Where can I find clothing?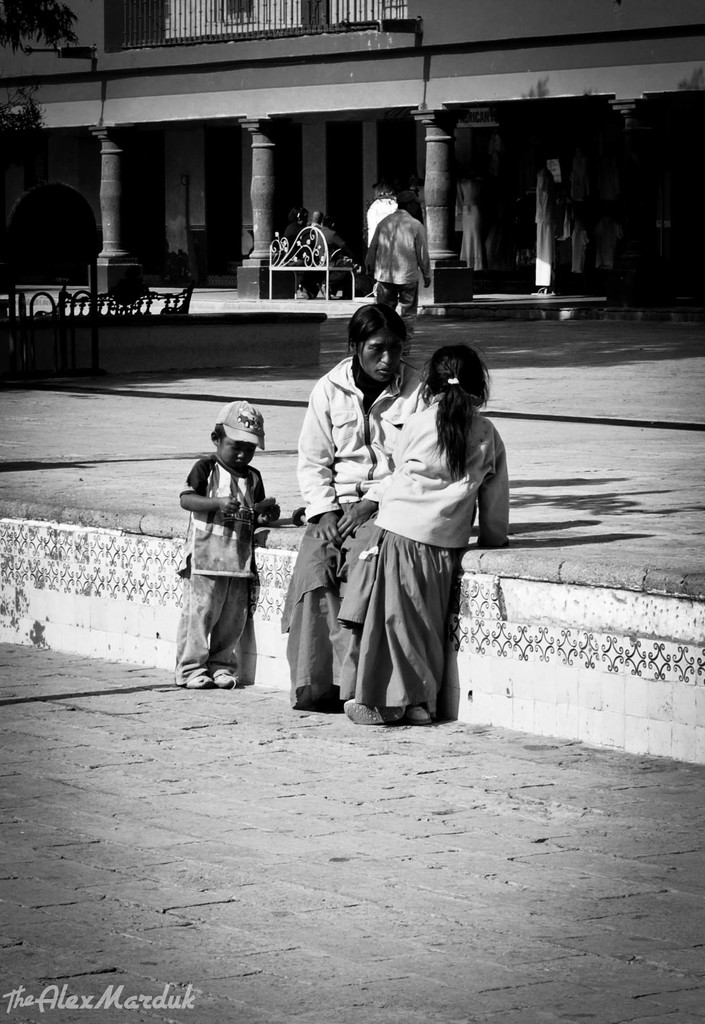
You can find it at Rect(279, 352, 438, 718).
